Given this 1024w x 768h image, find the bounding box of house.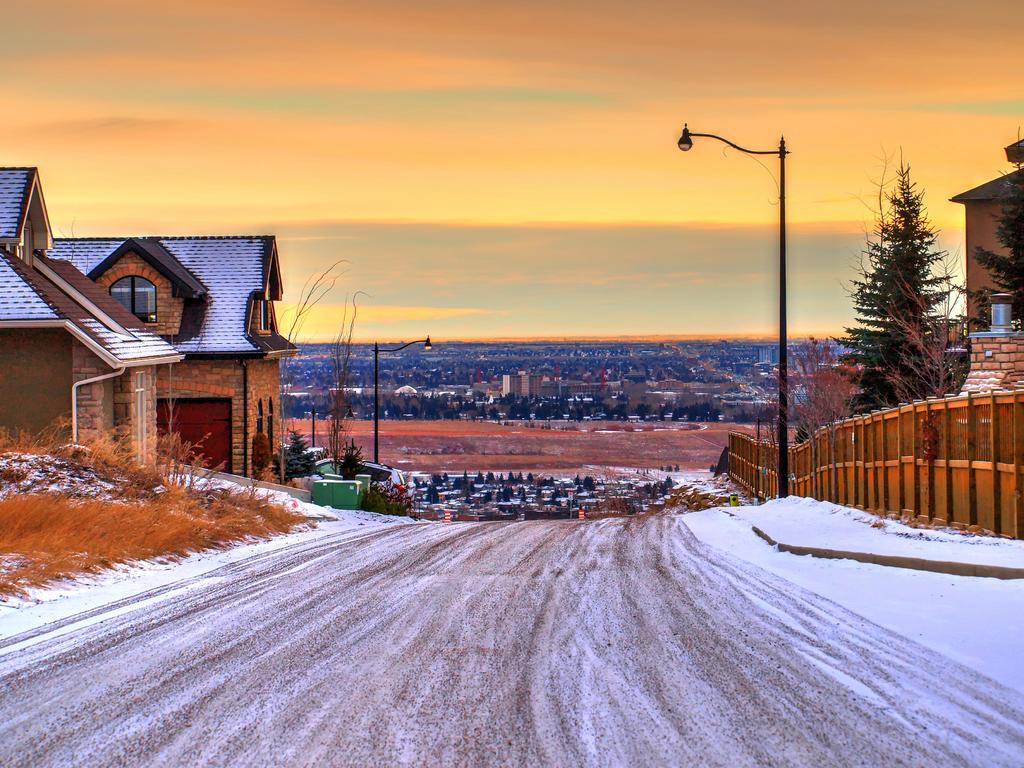
(21,197,326,486).
